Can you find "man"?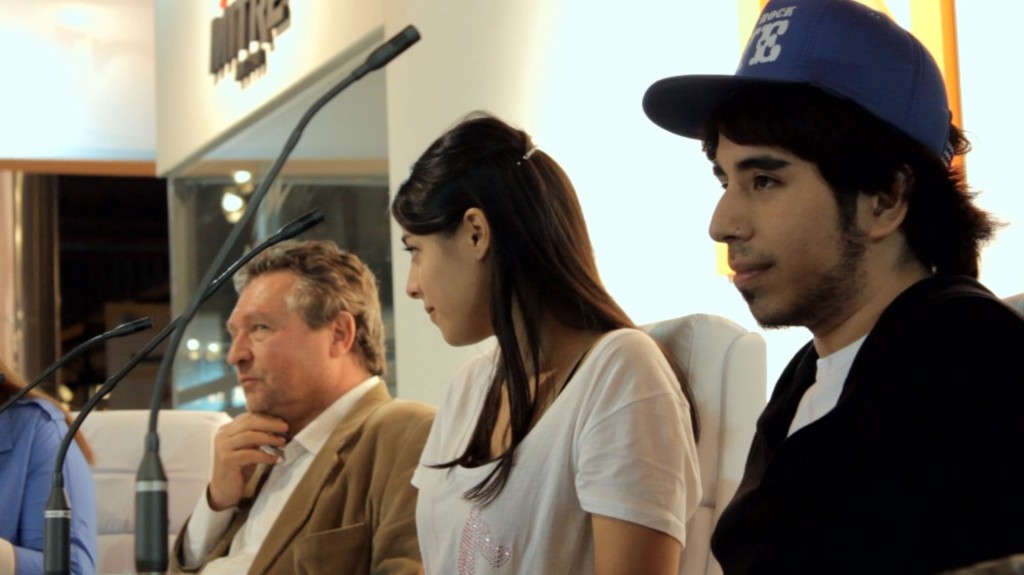
Yes, bounding box: Rect(156, 231, 439, 567).
